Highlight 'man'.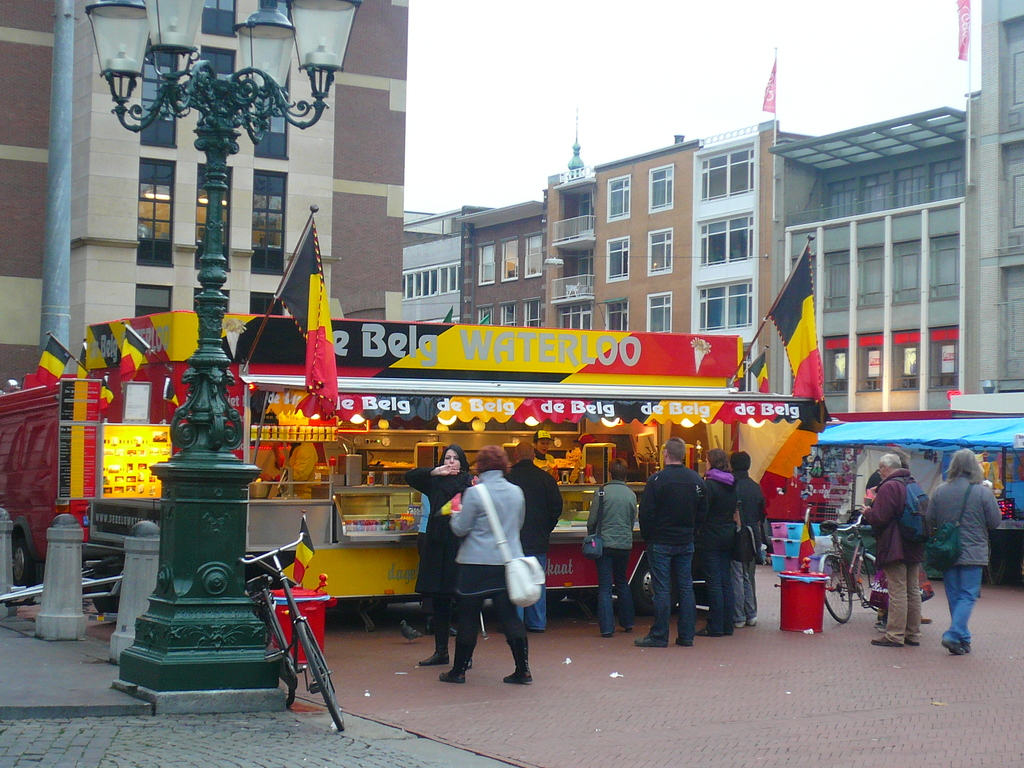
Highlighted region: (586, 461, 634, 637).
